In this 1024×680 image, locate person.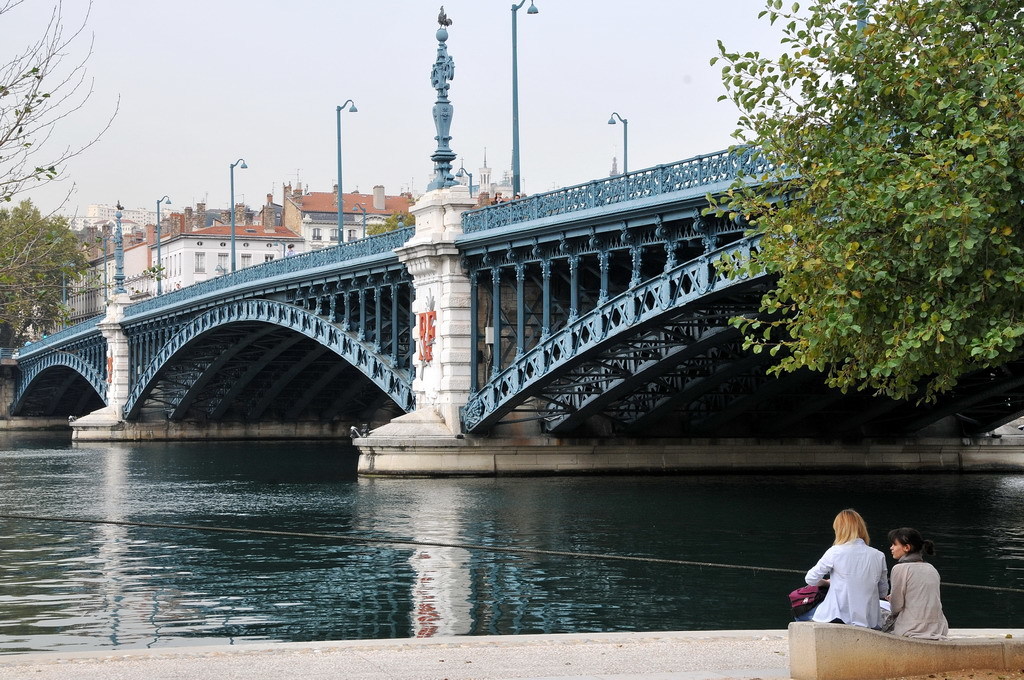
Bounding box: BBox(877, 532, 950, 643).
